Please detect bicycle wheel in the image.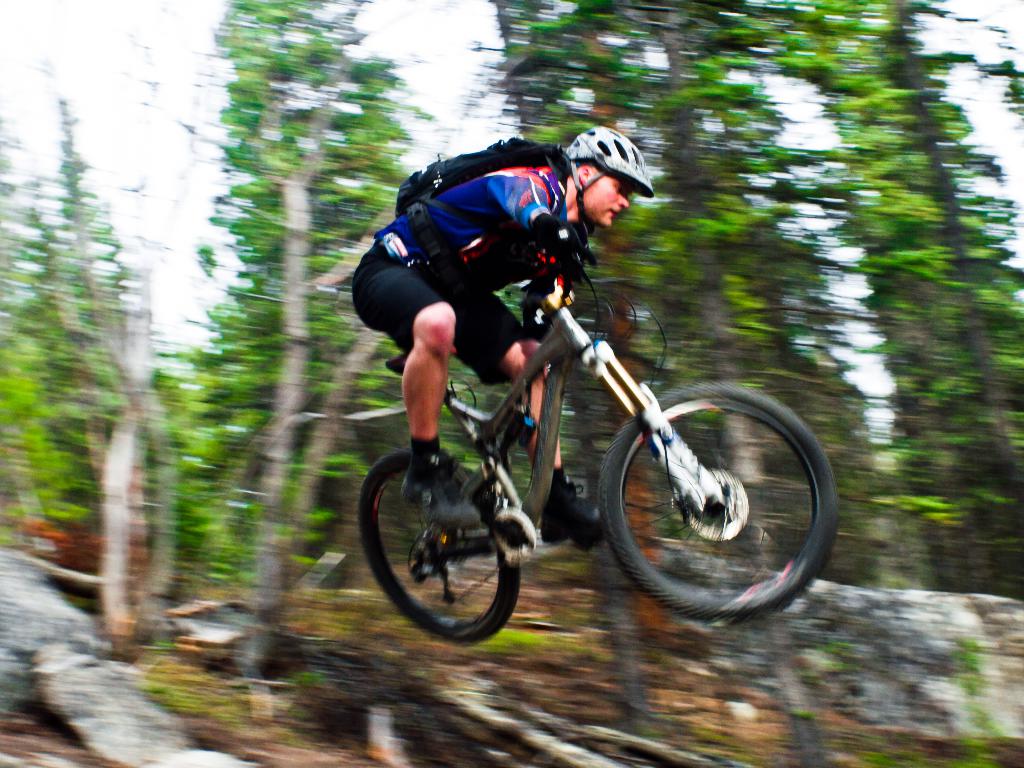
box=[601, 385, 839, 632].
